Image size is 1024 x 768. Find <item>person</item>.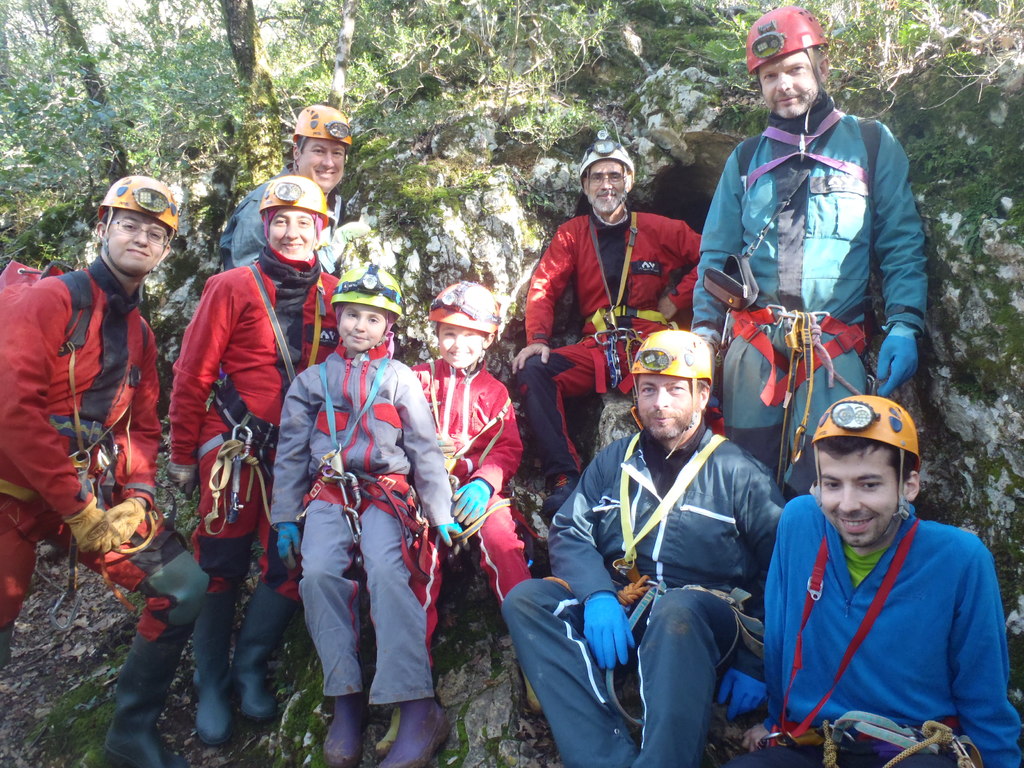
(511,140,705,515).
